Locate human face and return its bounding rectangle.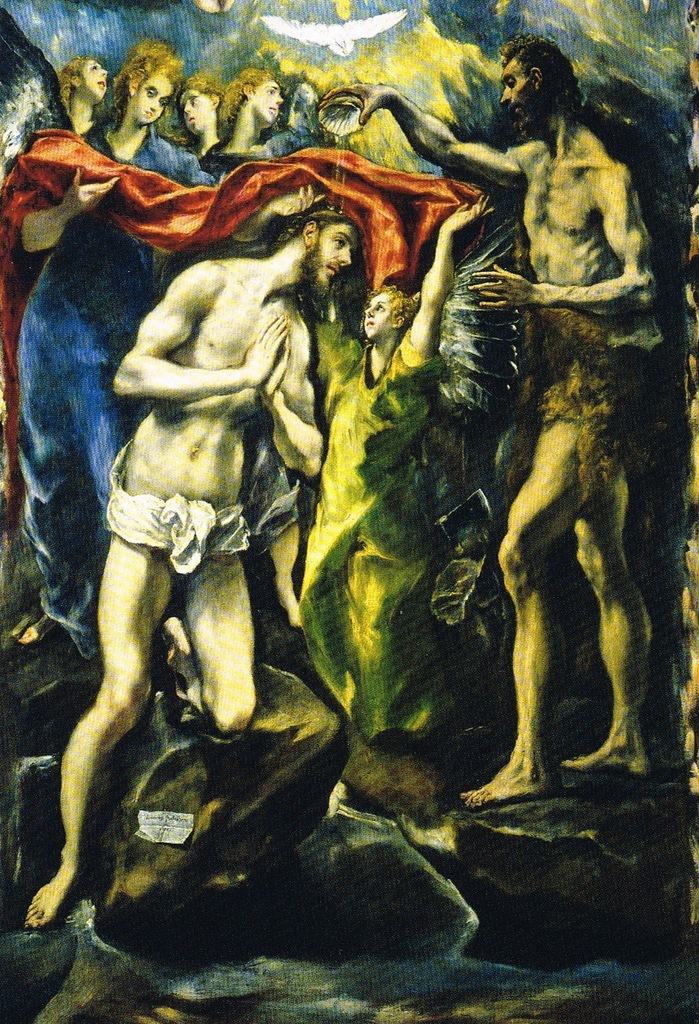
pyautogui.locateOnScreen(497, 59, 532, 122).
